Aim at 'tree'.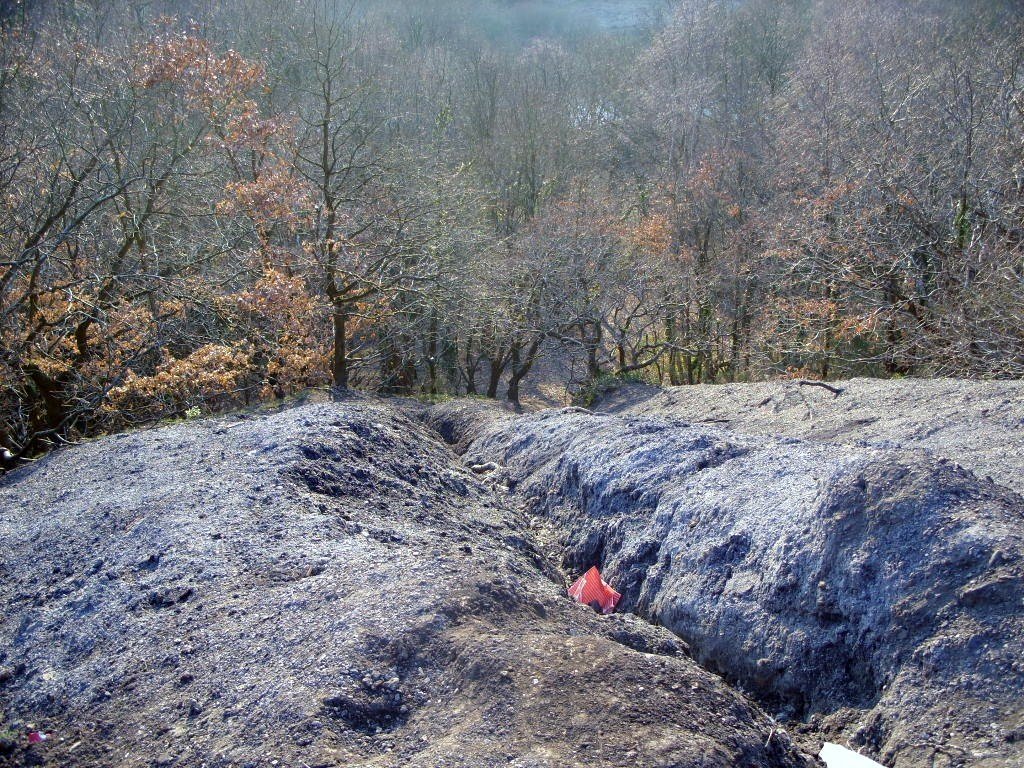
Aimed at 7:52:289:446.
